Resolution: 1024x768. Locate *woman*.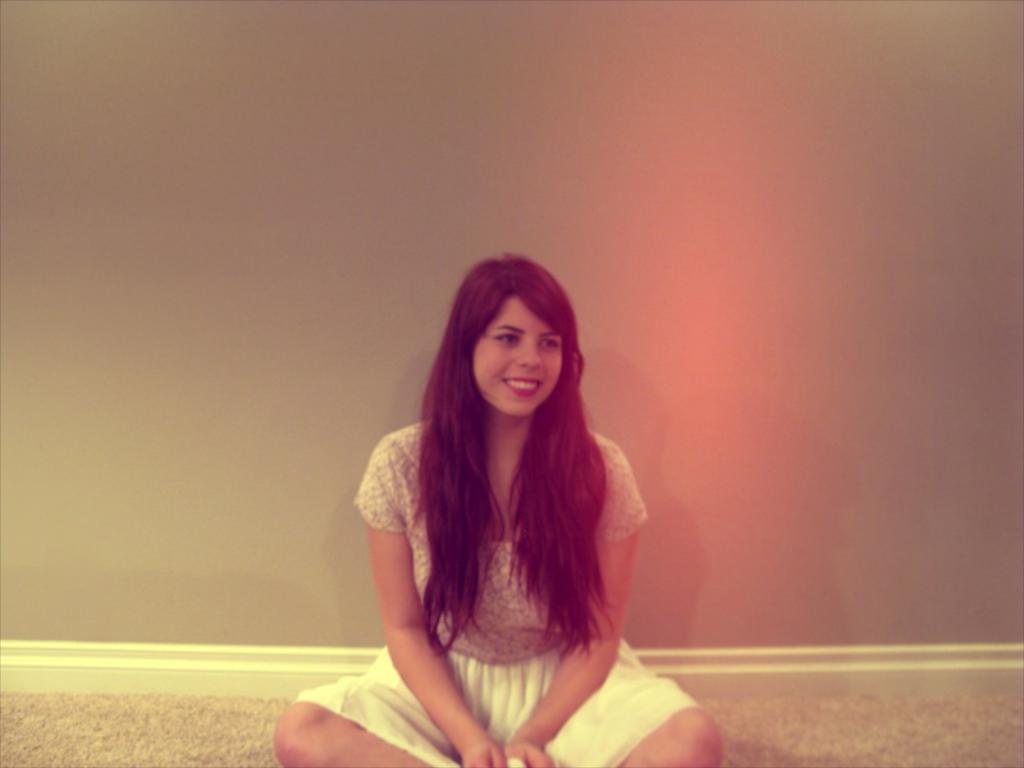
(left=323, top=255, right=663, bottom=745).
